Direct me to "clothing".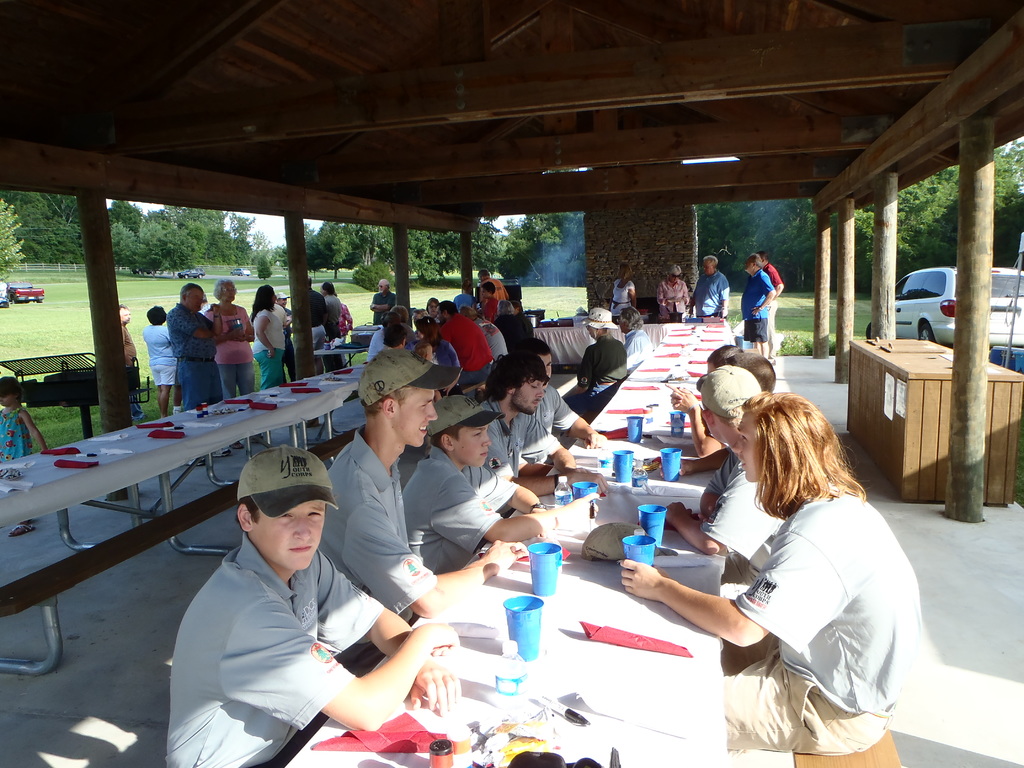
Direction: {"left": 616, "top": 279, "right": 634, "bottom": 321}.
